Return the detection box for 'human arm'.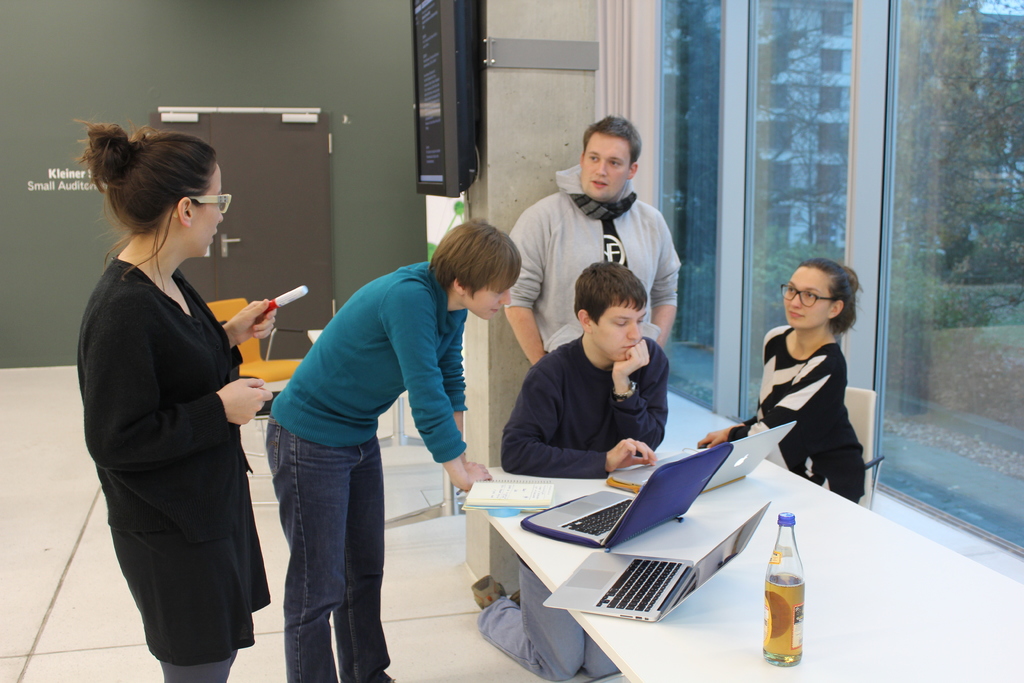
BBox(607, 336, 670, 450).
